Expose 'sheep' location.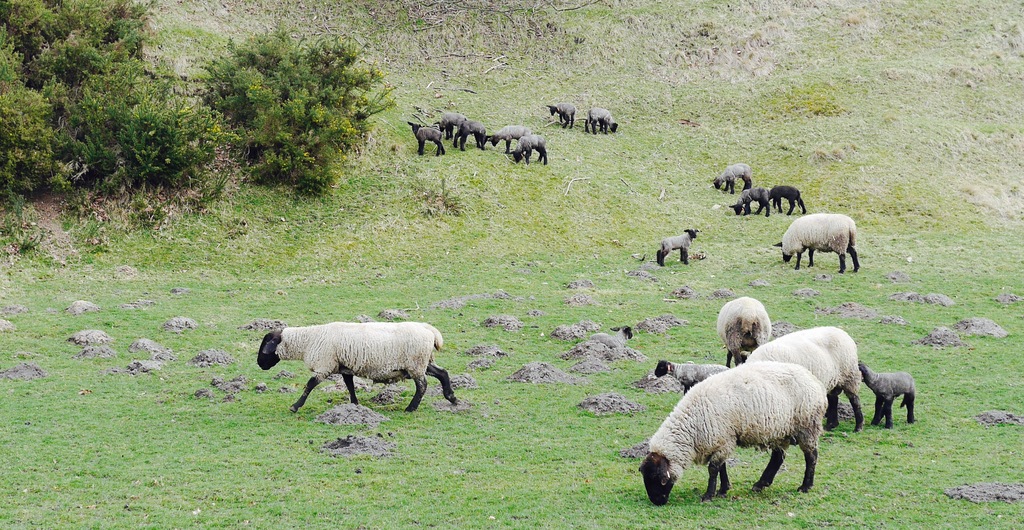
Exposed at box(856, 366, 914, 431).
